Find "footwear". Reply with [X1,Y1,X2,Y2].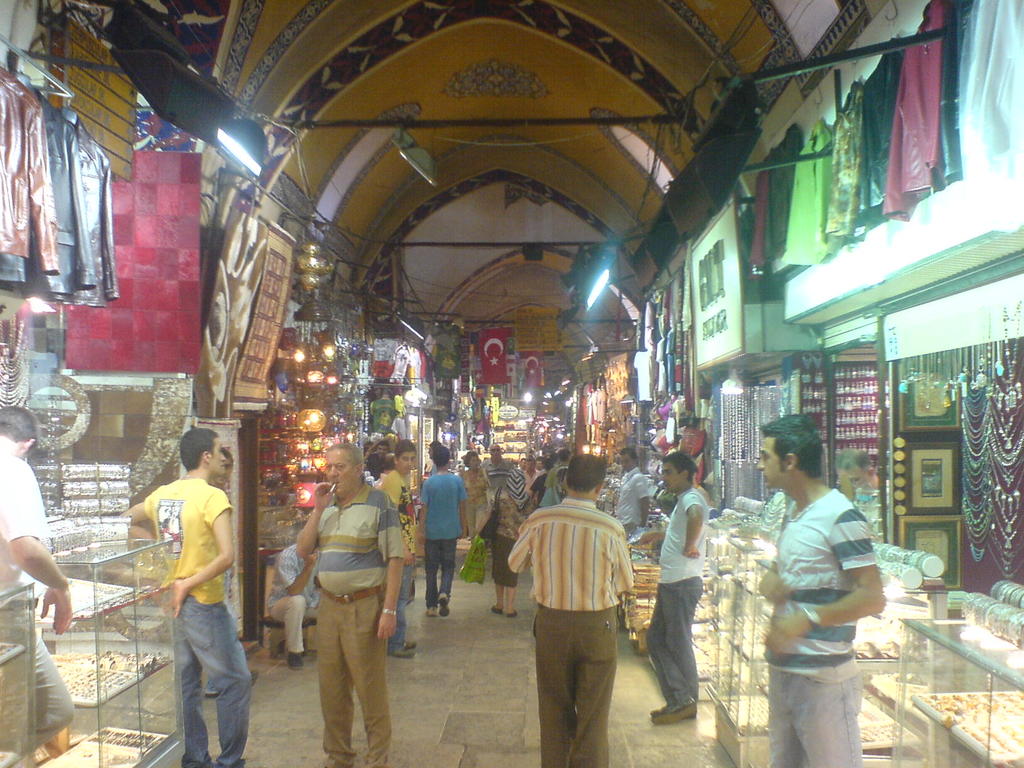
[201,668,260,698].
